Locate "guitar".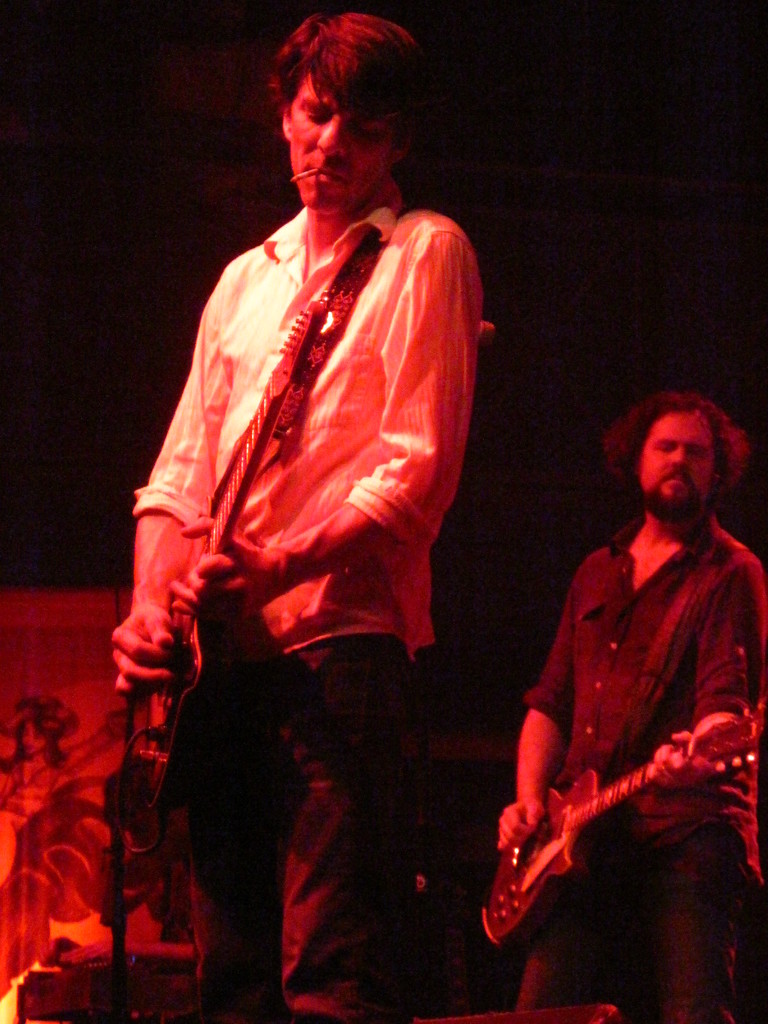
Bounding box: bbox=(499, 706, 767, 952).
